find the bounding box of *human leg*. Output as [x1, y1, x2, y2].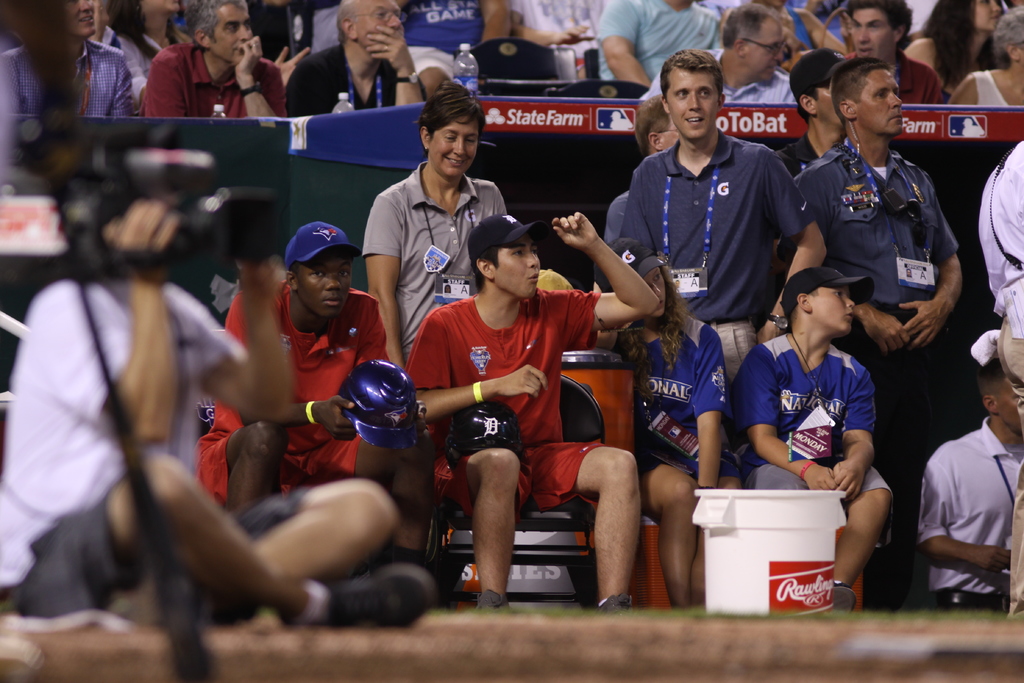
[844, 462, 896, 613].
